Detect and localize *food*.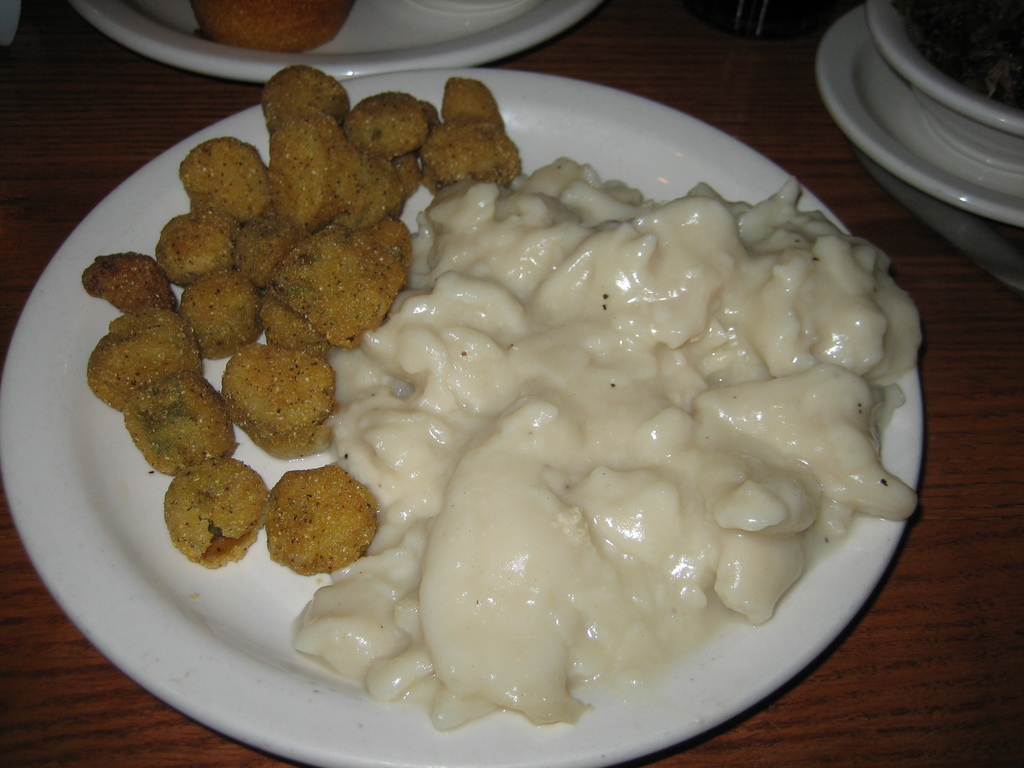
Localized at select_region(188, 0, 358, 56).
